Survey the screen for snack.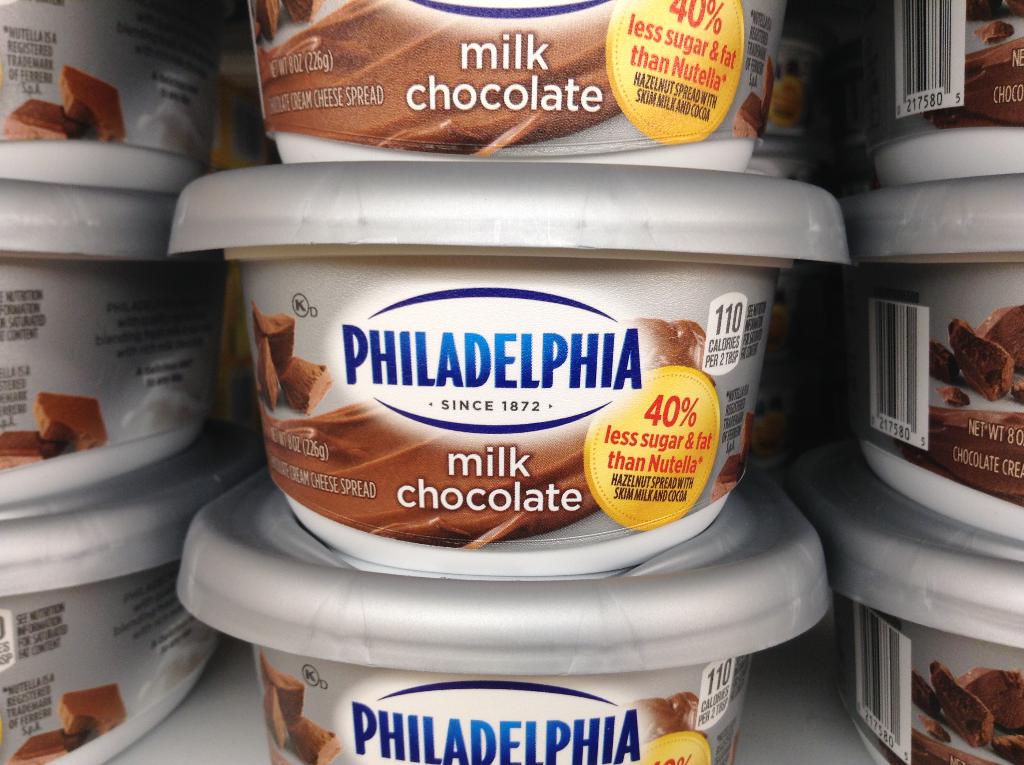
Survey found: <region>639, 691, 699, 741</region>.
